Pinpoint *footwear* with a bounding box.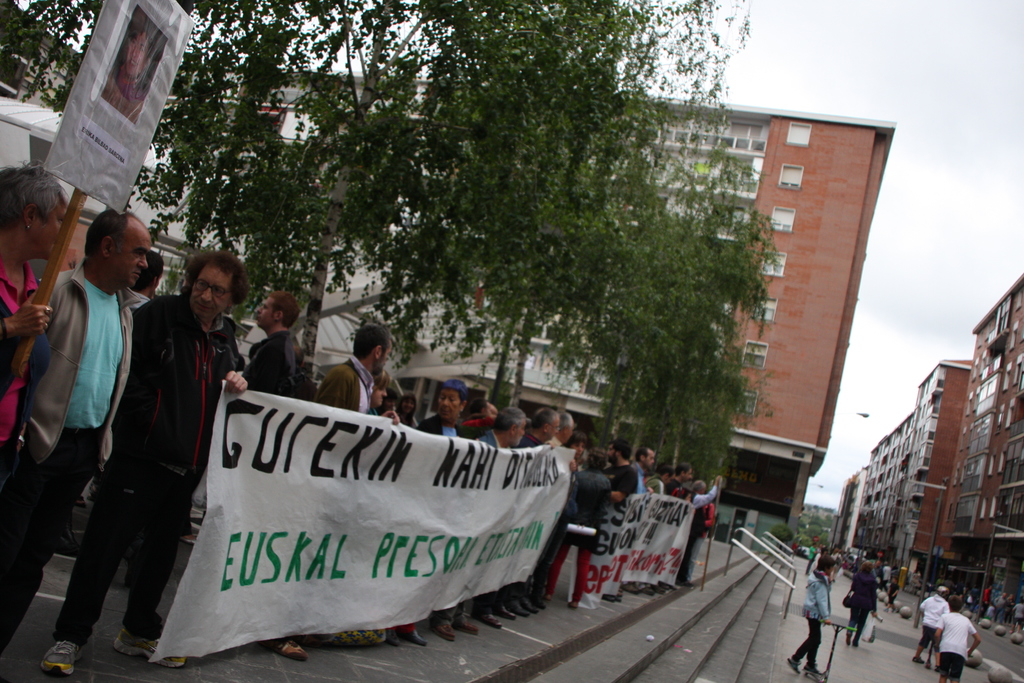
region(531, 591, 545, 609).
